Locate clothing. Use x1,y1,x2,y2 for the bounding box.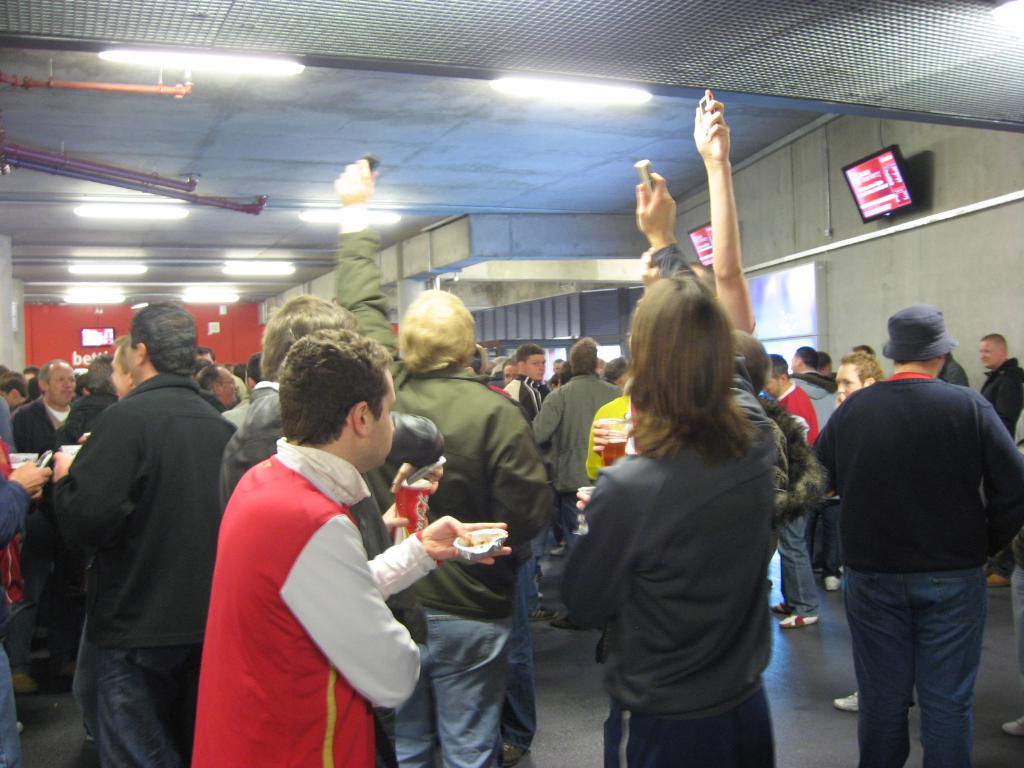
347,229,541,767.
